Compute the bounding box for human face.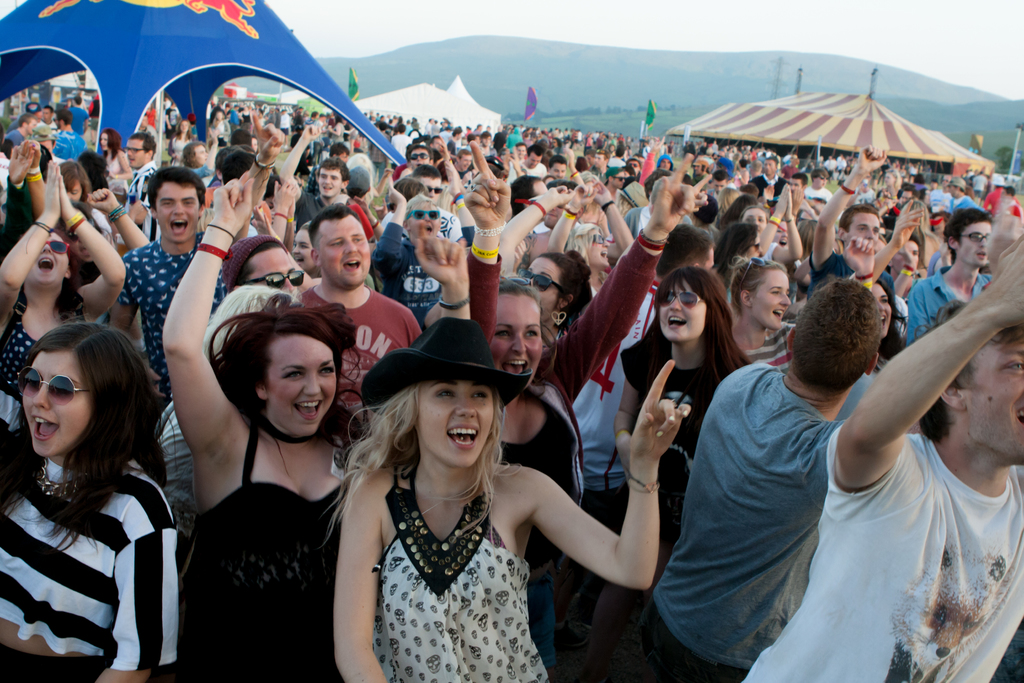
bbox=(21, 350, 93, 454).
